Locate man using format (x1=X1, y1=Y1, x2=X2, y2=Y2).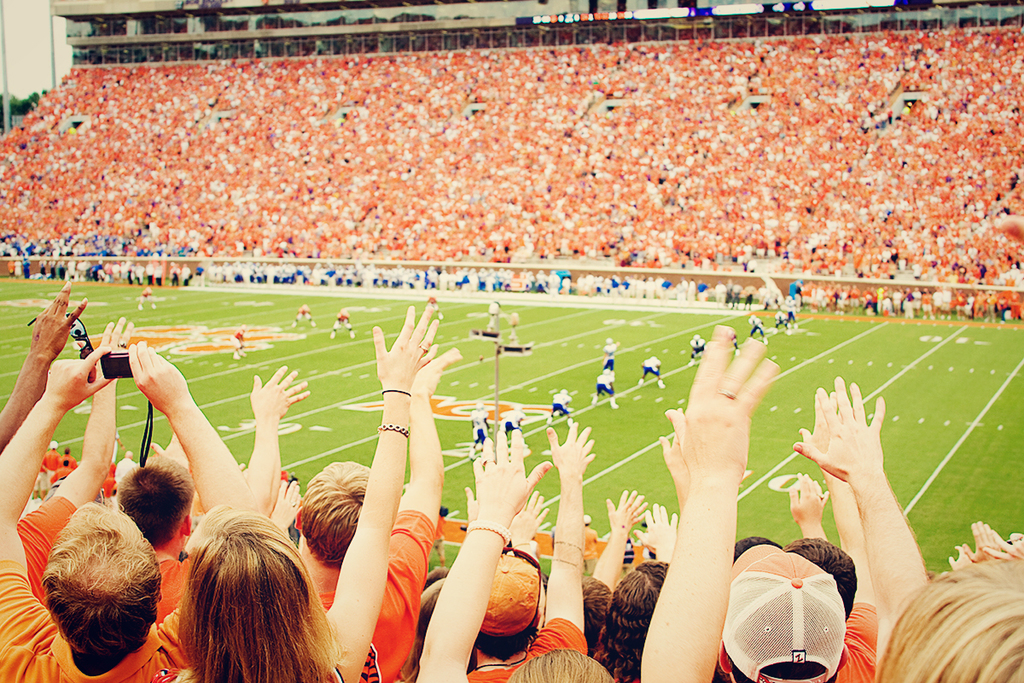
(x1=600, y1=337, x2=618, y2=367).
